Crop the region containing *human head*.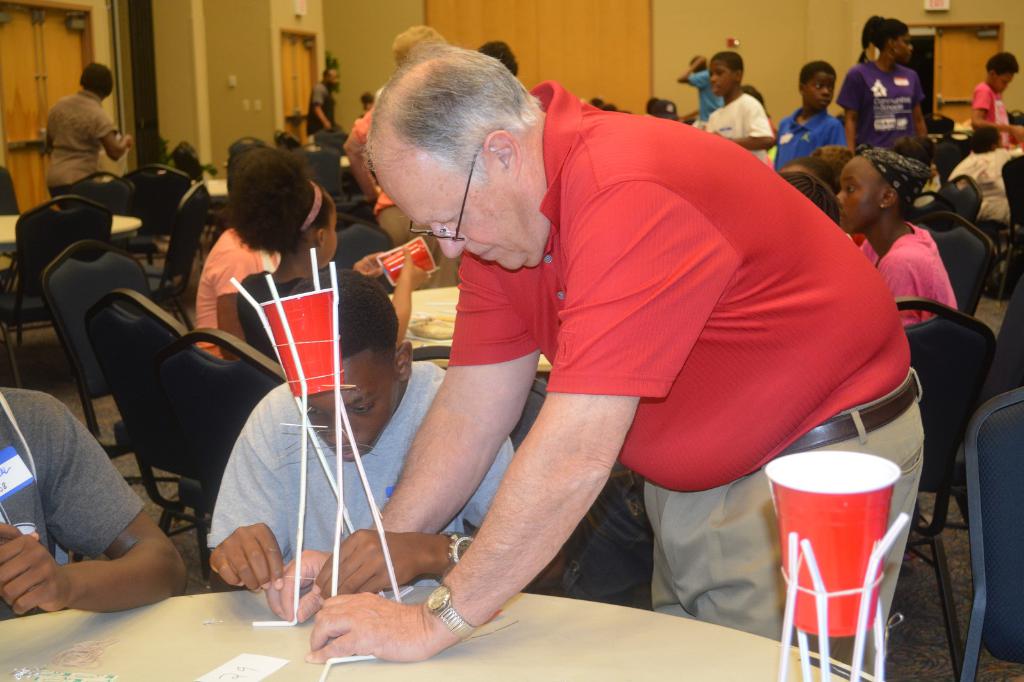
Crop region: (287,265,415,459).
